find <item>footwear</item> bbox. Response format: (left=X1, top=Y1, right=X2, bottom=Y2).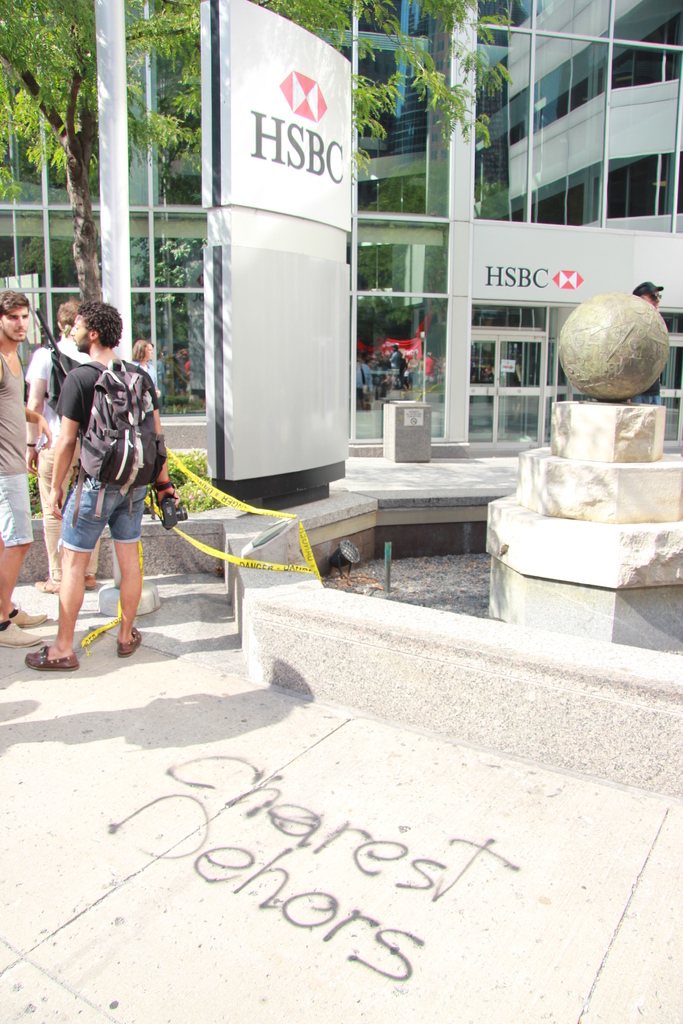
(left=7, top=605, right=49, bottom=631).
